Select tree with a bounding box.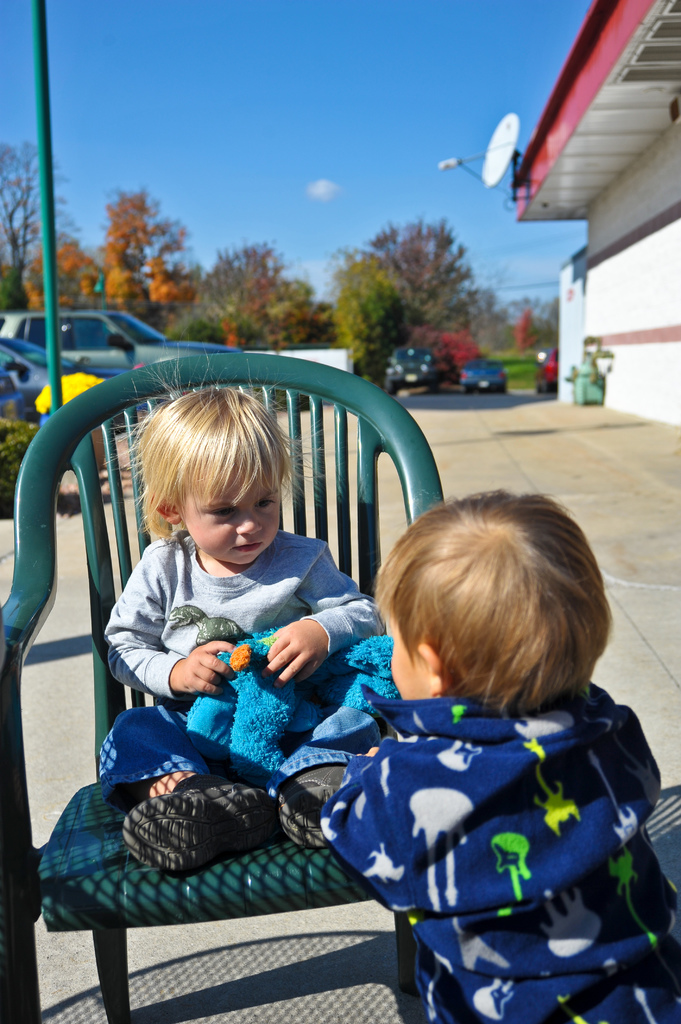
323:213:503:391.
